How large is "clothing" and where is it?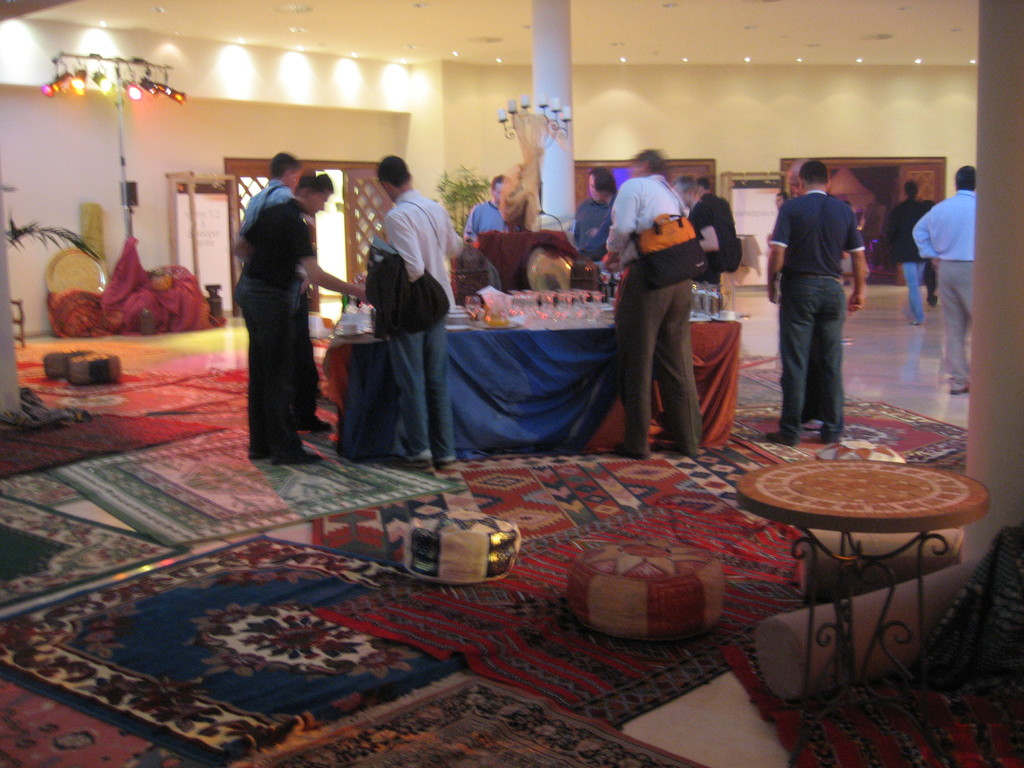
Bounding box: left=592, top=187, right=616, bottom=261.
